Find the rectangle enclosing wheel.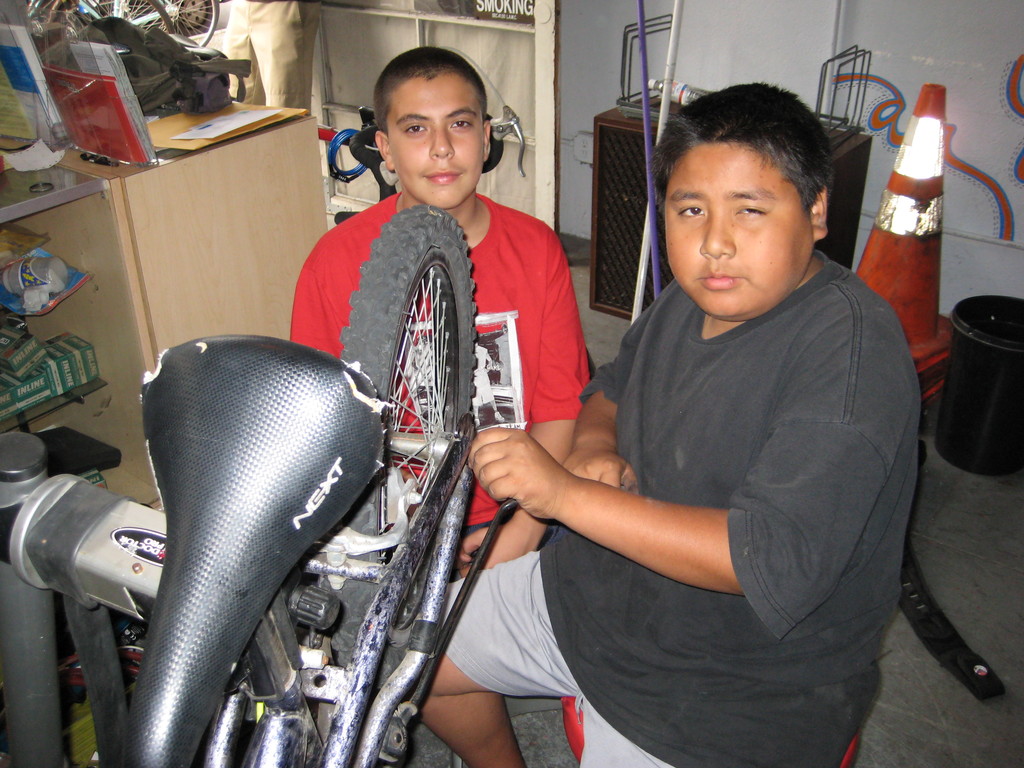
<region>112, 0, 220, 57</region>.
